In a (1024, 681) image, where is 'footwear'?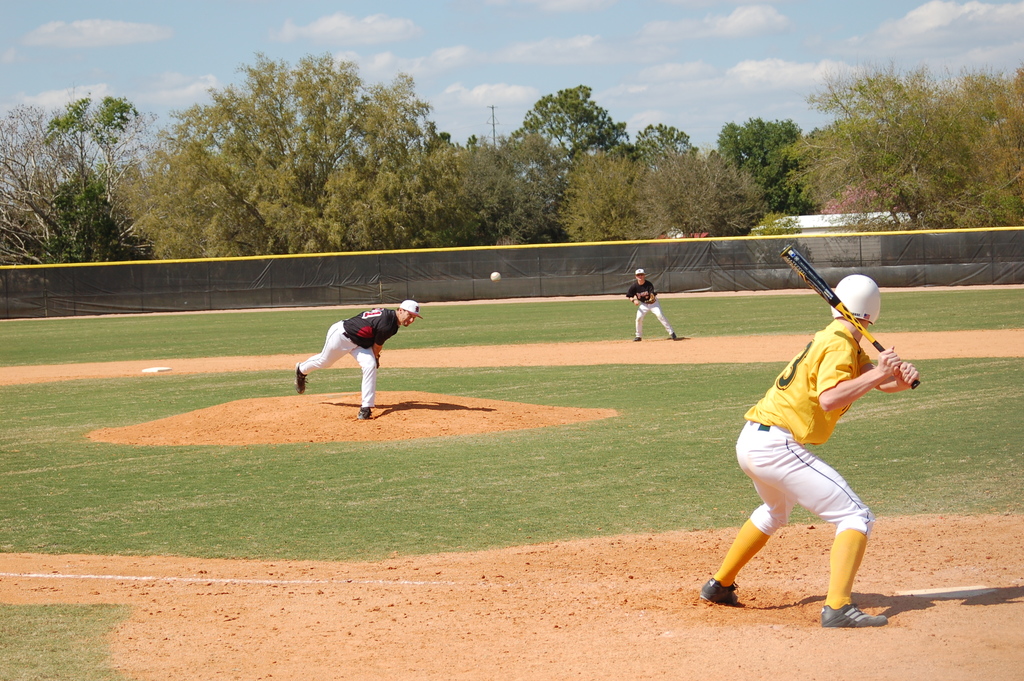
bbox=(291, 365, 310, 393).
